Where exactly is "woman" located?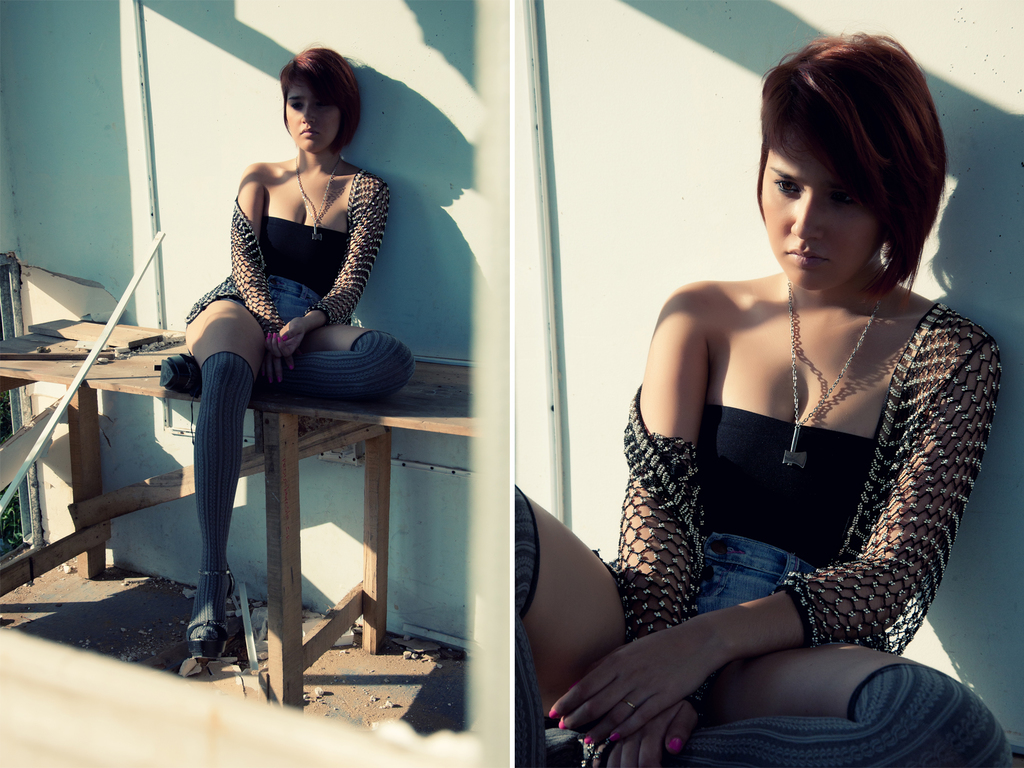
Its bounding box is l=154, t=43, r=408, b=671.
